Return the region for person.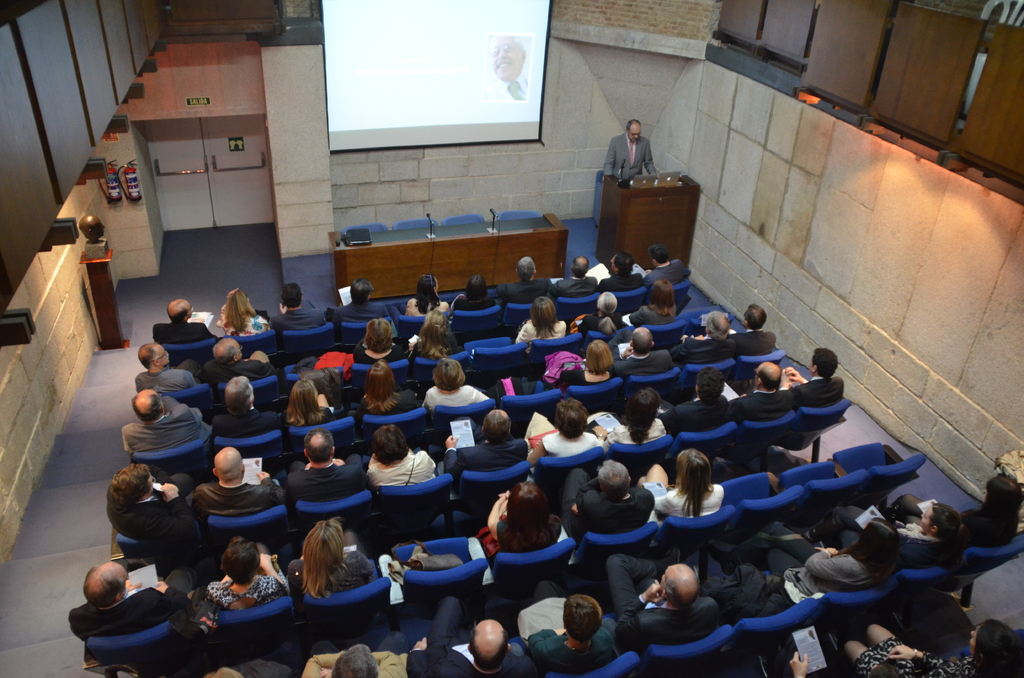
214 375 276 437.
